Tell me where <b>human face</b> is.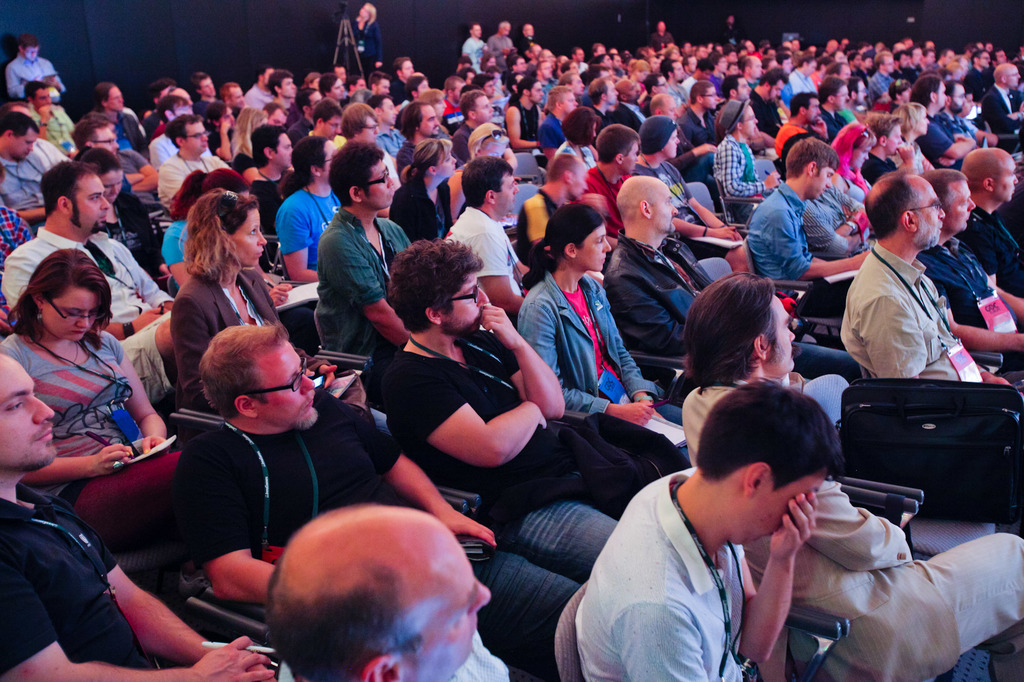
<b>human face</b> is at <box>359,116,375,141</box>.
